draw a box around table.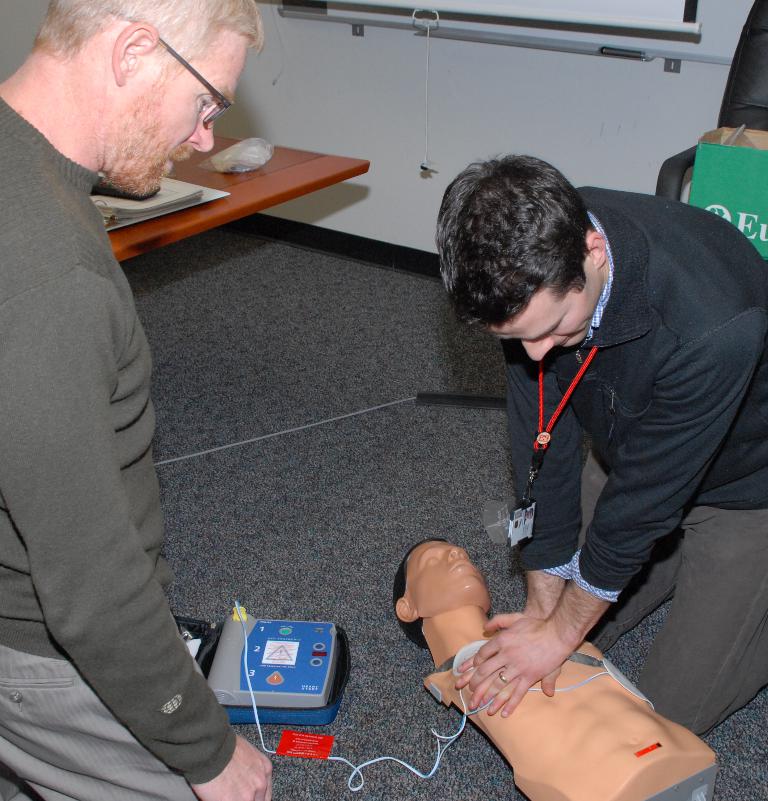
(63, 108, 395, 248).
